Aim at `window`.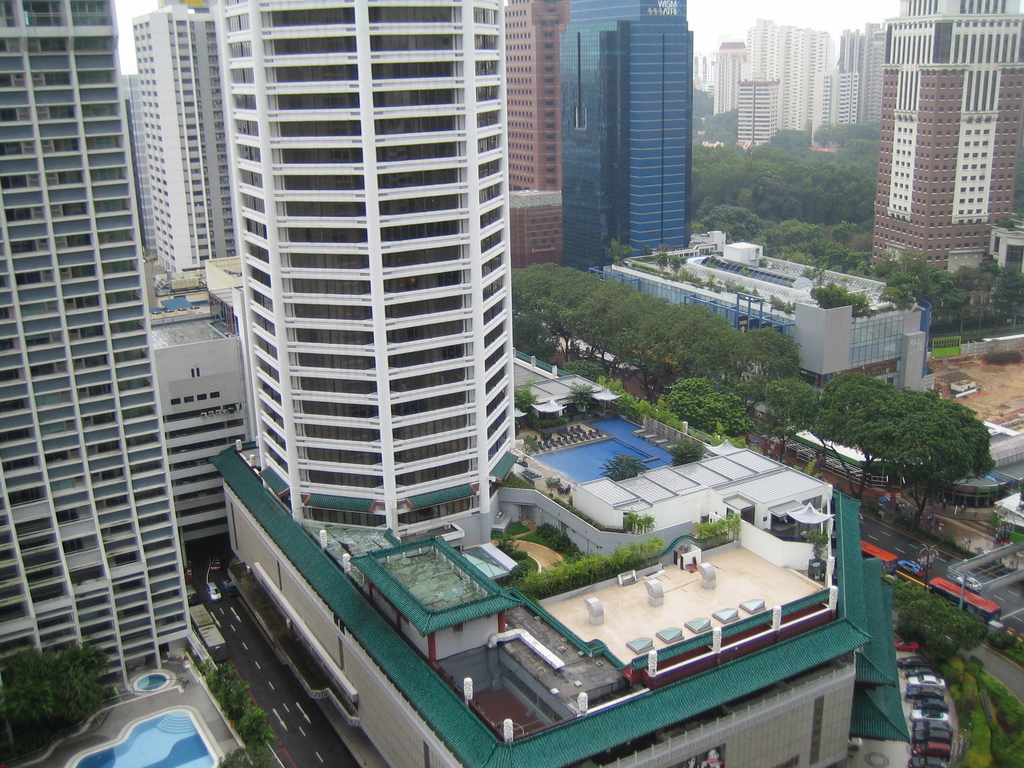
Aimed at 198:395:207:399.
